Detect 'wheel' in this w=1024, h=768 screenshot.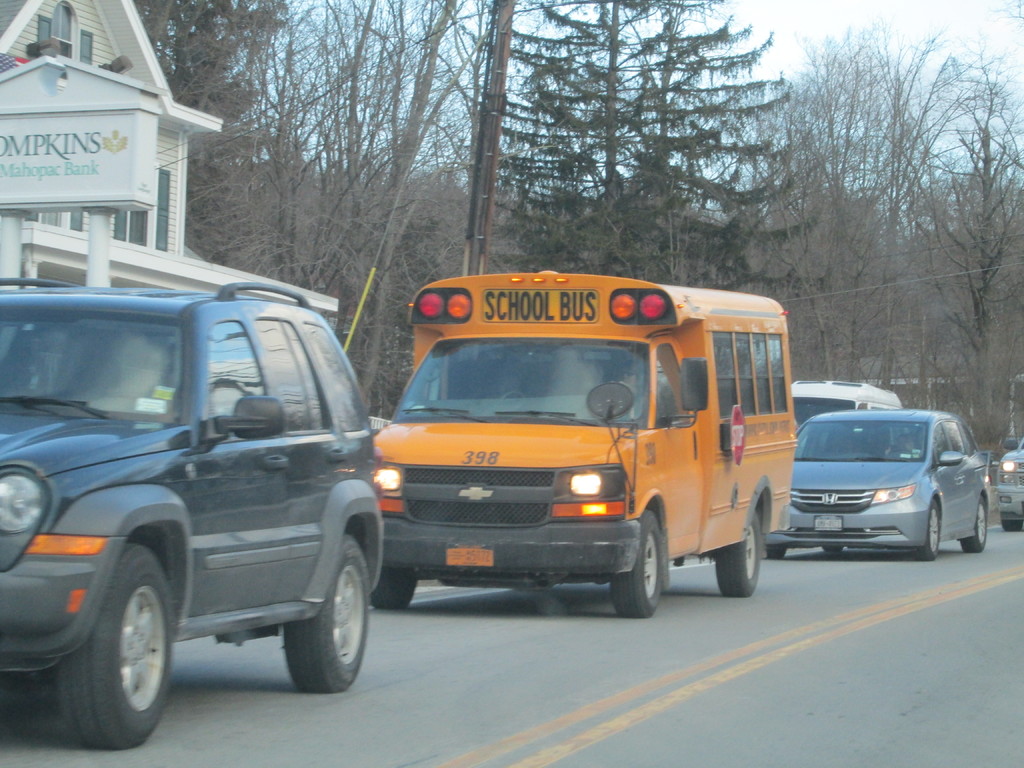
Detection: [left=55, top=539, right=178, bottom=745].
